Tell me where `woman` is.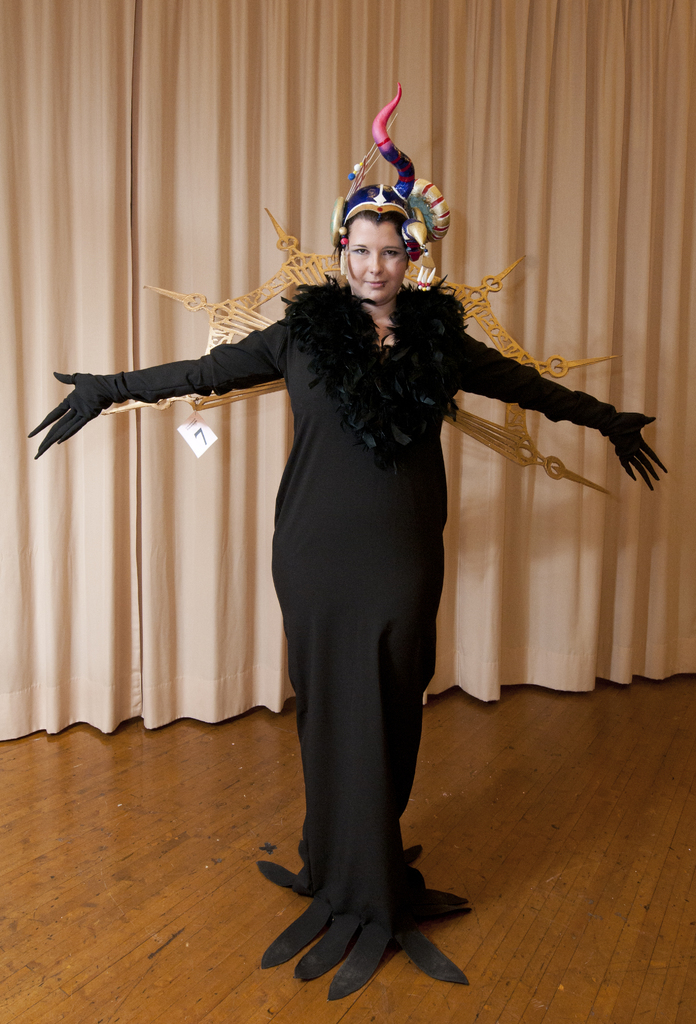
`woman` is at crop(24, 179, 668, 1004).
